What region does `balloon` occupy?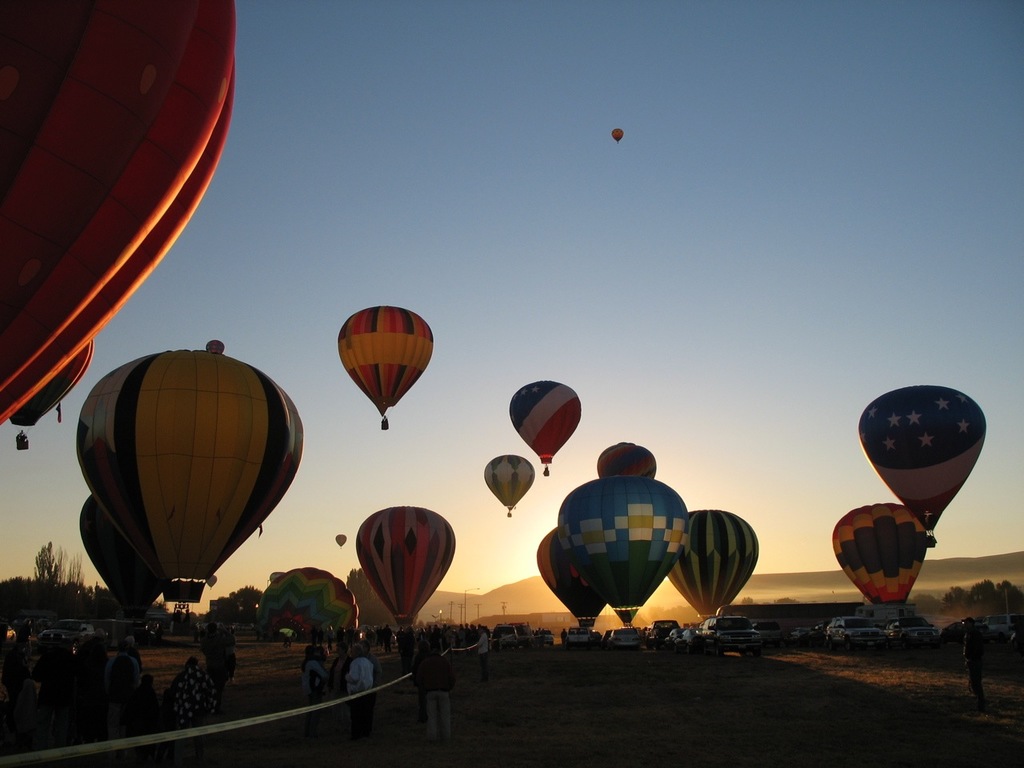
(x1=355, y1=503, x2=457, y2=630).
